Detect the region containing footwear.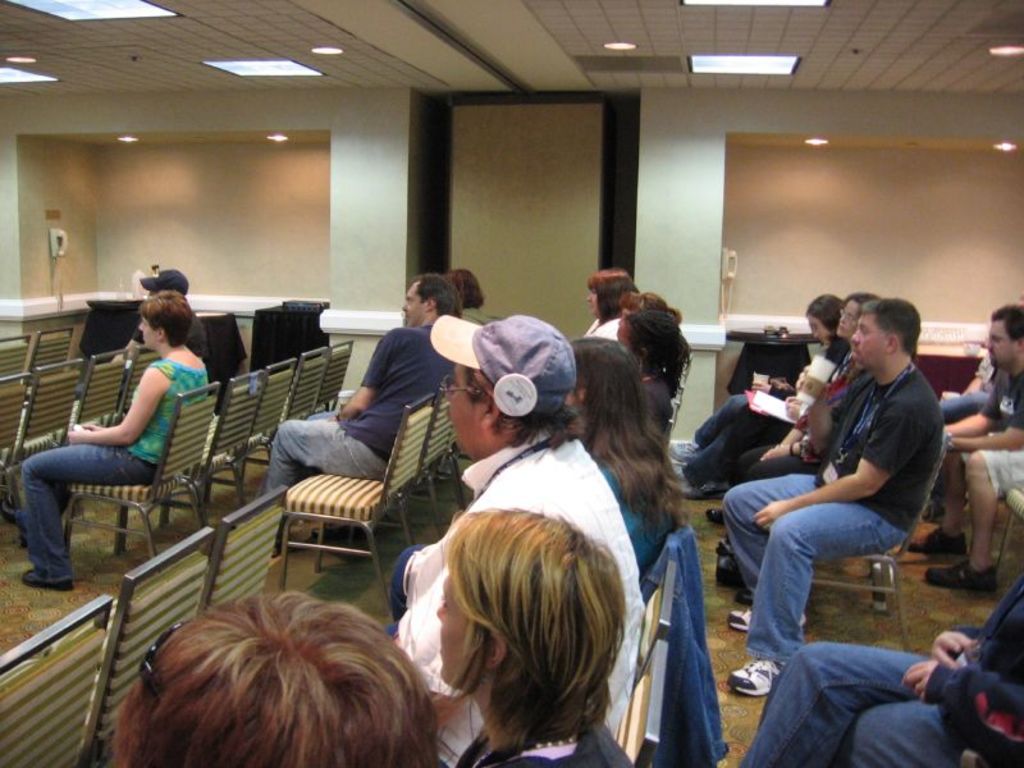
{"left": 924, "top": 559, "right": 997, "bottom": 594}.
